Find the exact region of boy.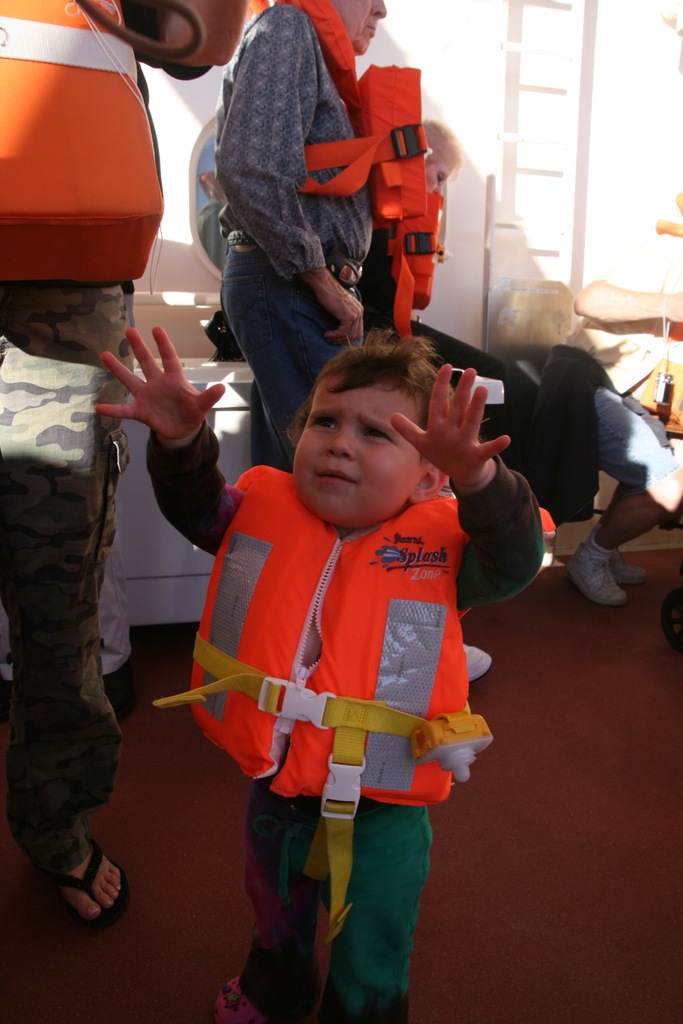
Exact region: [x1=93, y1=323, x2=547, y2=1023].
